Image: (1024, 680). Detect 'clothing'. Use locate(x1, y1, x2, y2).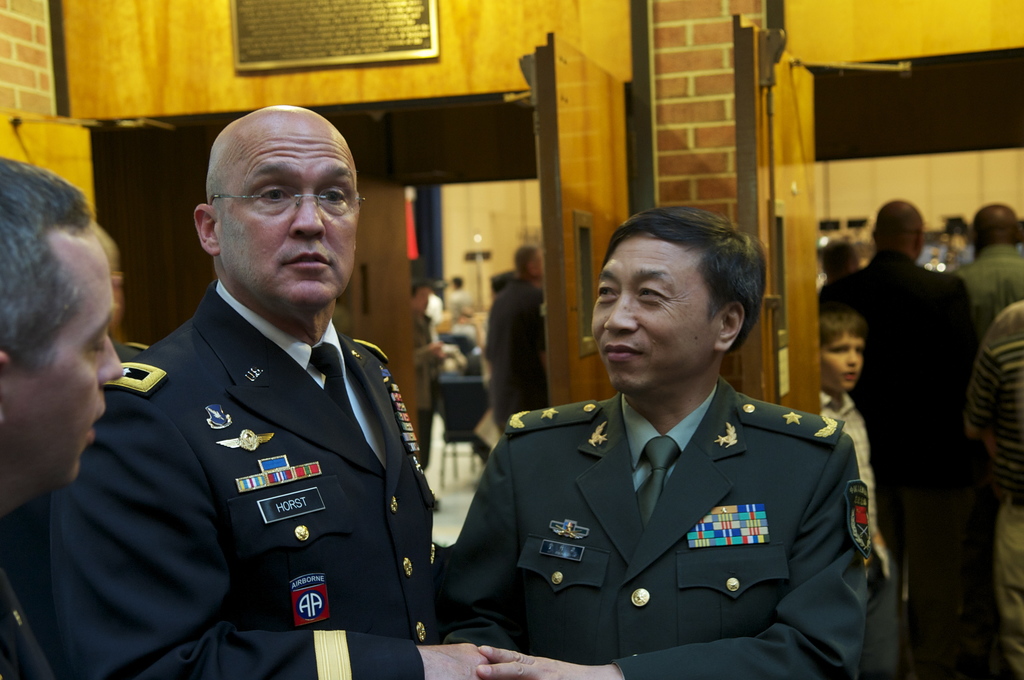
locate(803, 250, 1011, 656).
